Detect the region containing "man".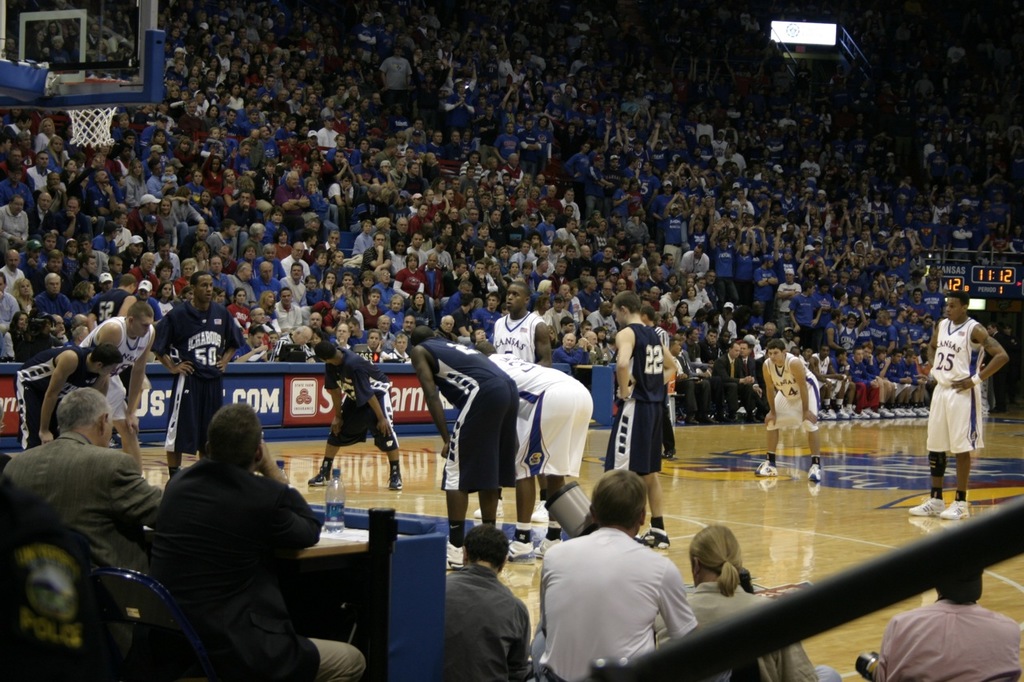
pyautogui.locateOnScreen(9, 313, 68, 457).
